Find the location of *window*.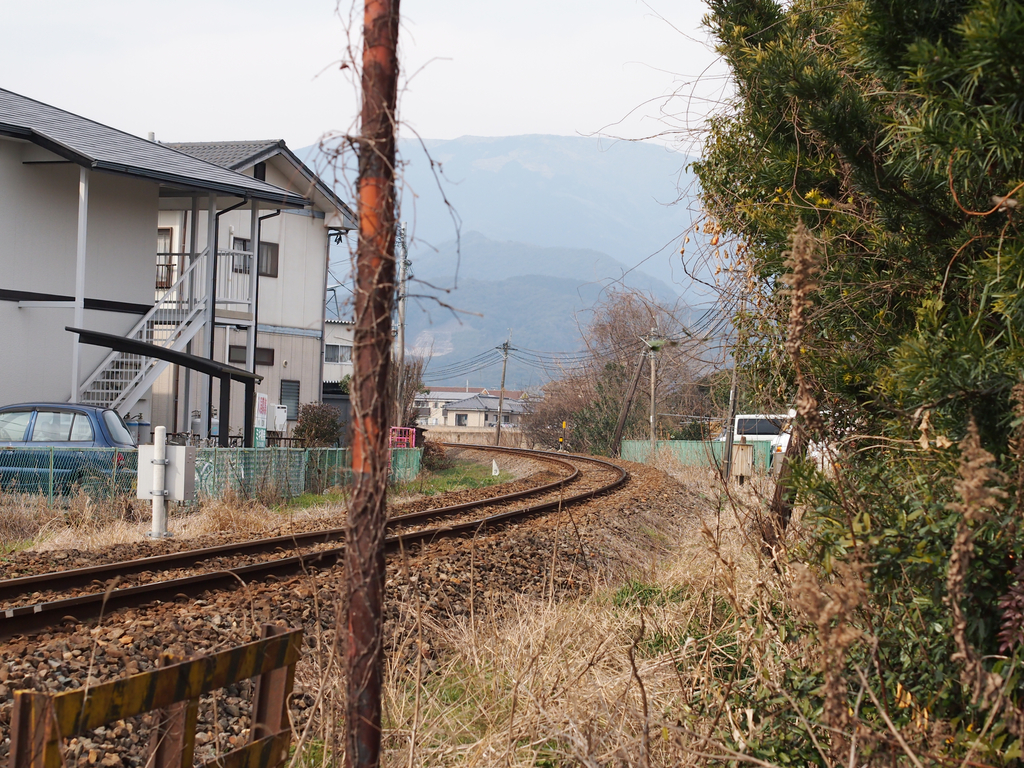
Location: rect(258, 347, 276, 365).
